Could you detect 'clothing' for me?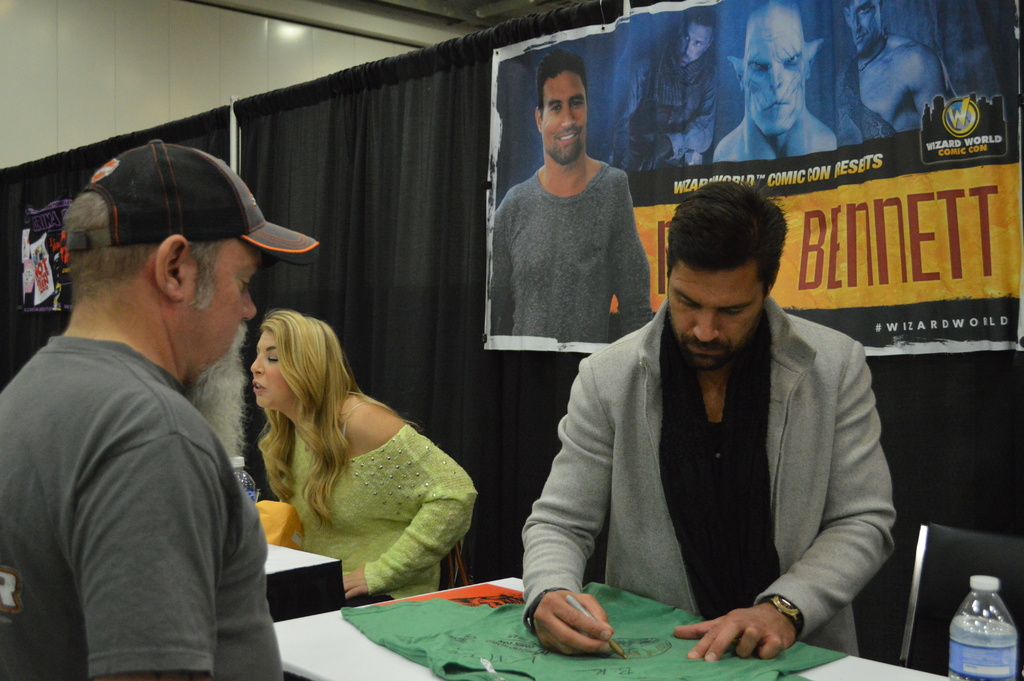
Detection result: BBox(625, 29, 717, 170).
